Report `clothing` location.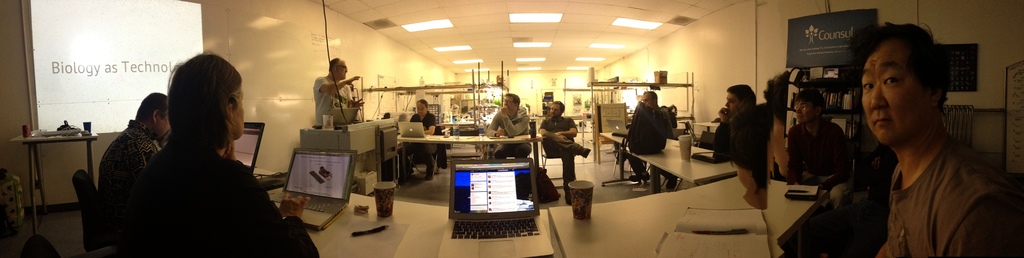
Report: [left=706, top=99, right=755, bottom=170].
